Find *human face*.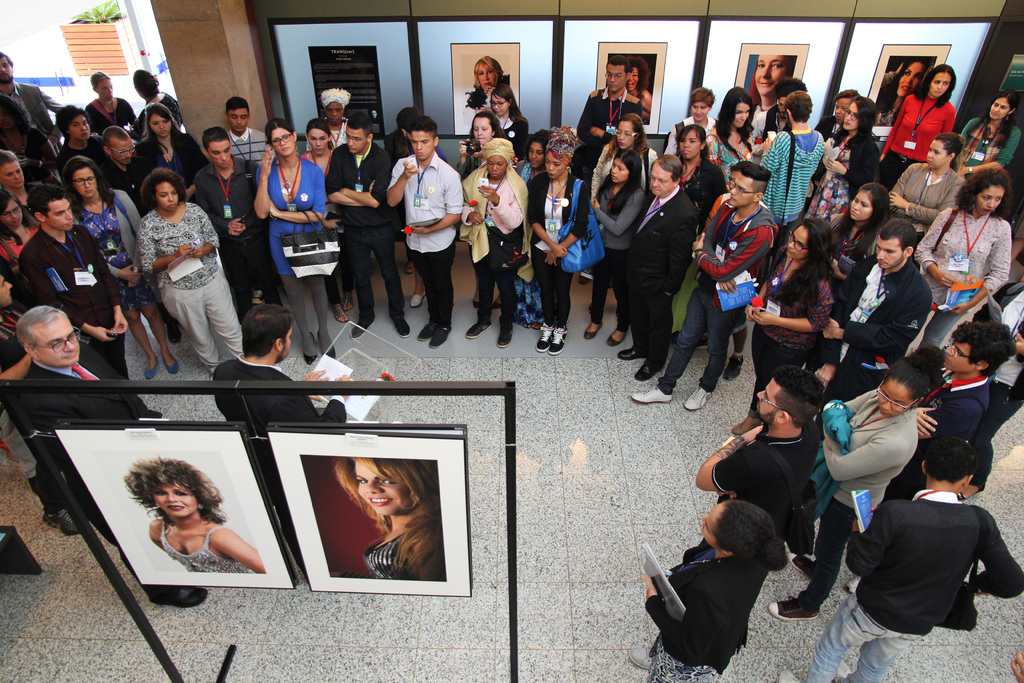
bbox=(992, 100, 1009, 121).
